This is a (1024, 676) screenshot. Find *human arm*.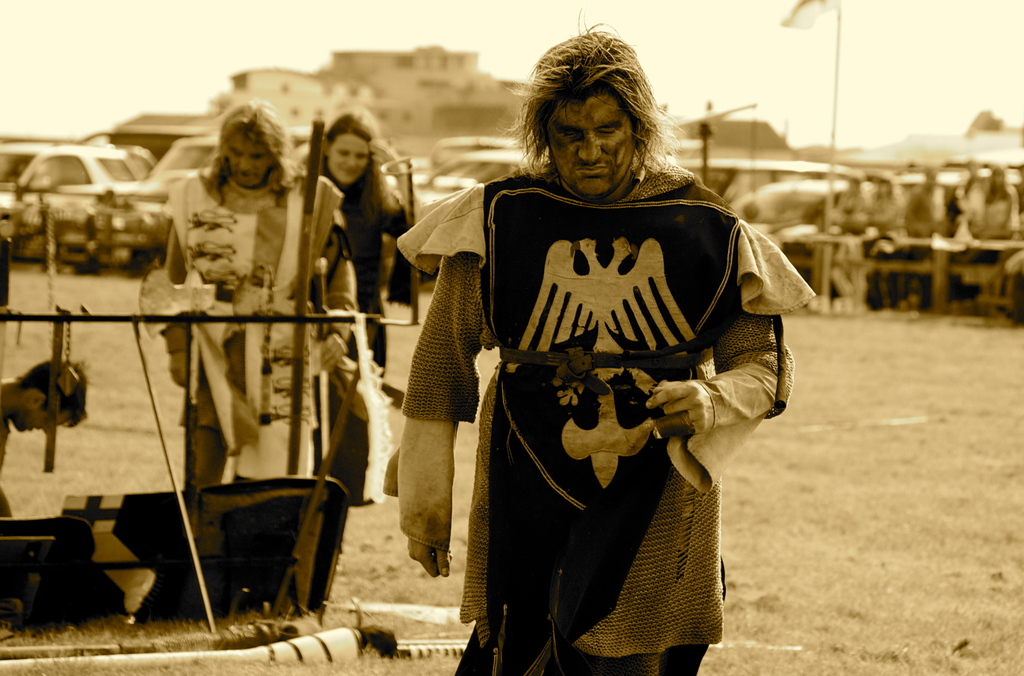
Bounding box: <region>655, 223, 795, 453</region>.
